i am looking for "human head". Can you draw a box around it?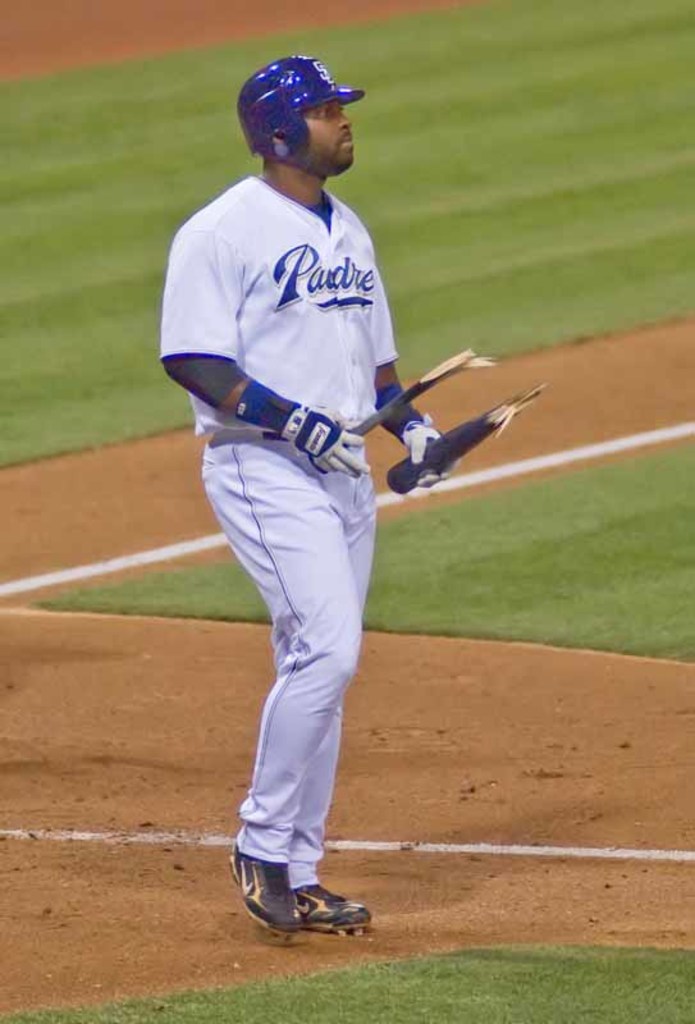
Sure, the bounding box is 246 47 369 174.
